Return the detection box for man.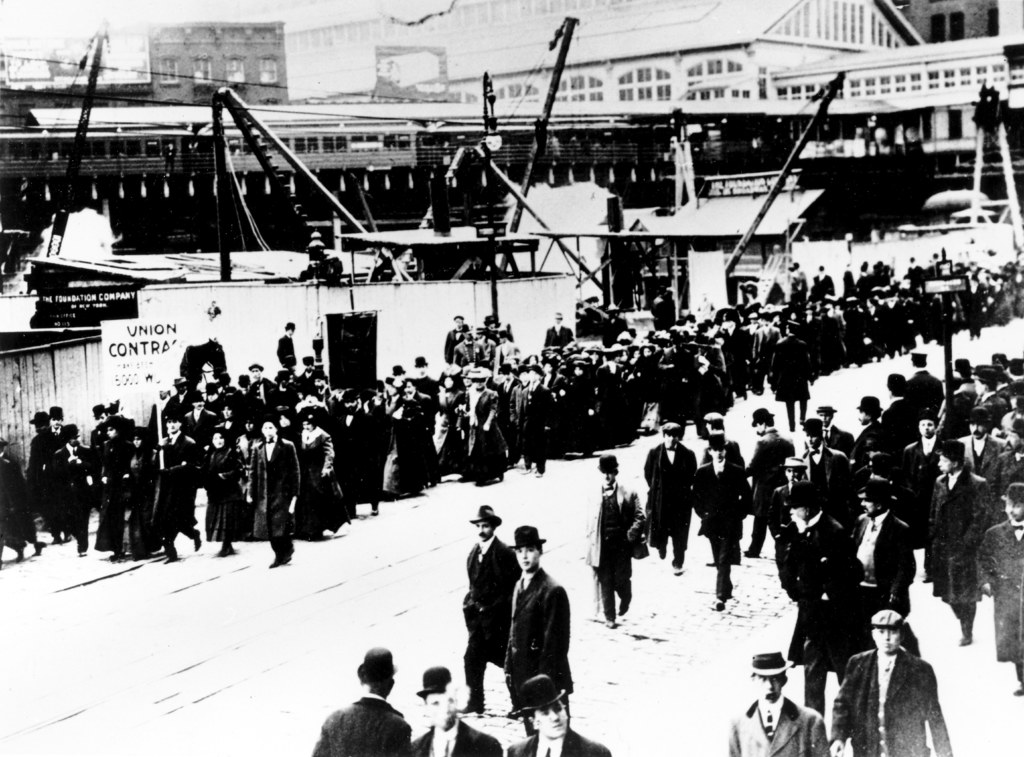
select_region(729, 647, 834, 756).
